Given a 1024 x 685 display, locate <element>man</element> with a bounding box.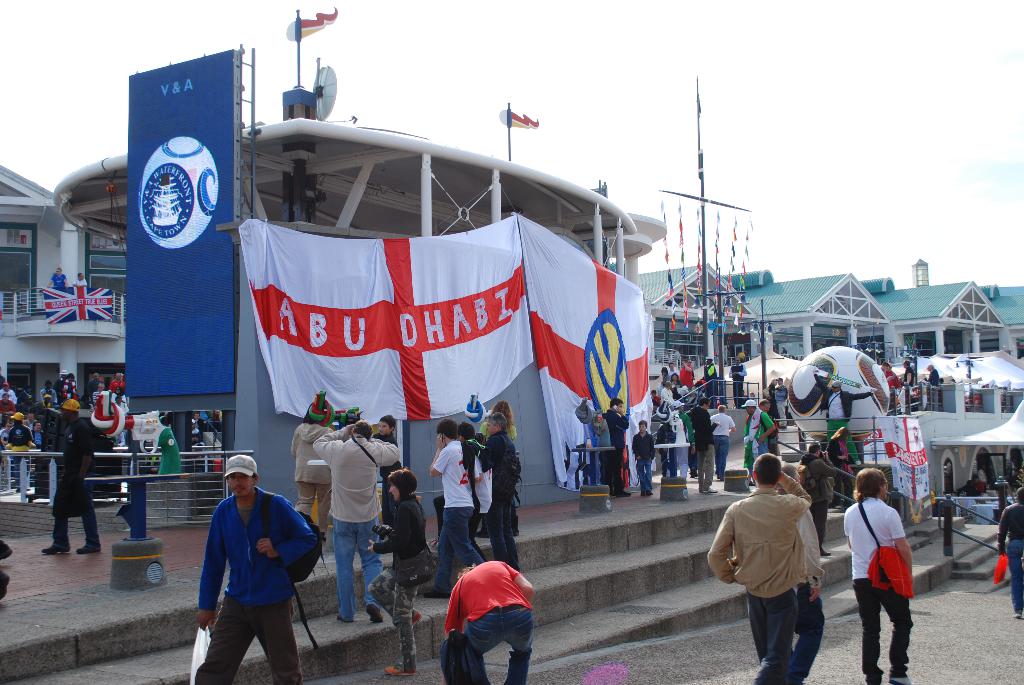
Located: <region>308, 418, 399, 621</region>.
